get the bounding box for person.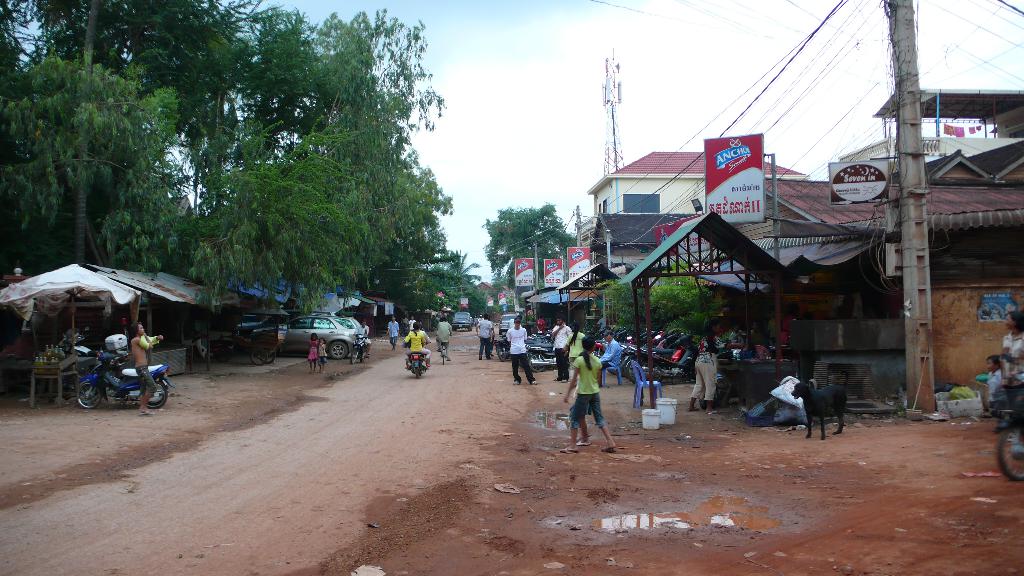
589/333/615/391.
